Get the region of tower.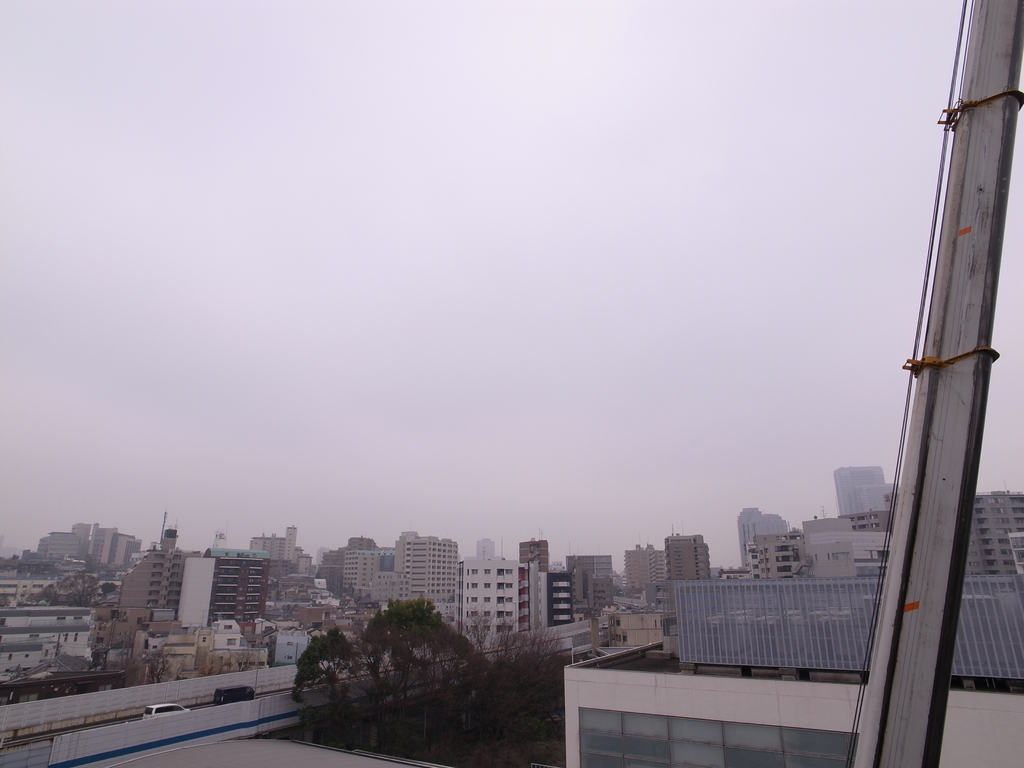
{"left": 385, "top": 529, "right": 467, "bottom": 614}.
